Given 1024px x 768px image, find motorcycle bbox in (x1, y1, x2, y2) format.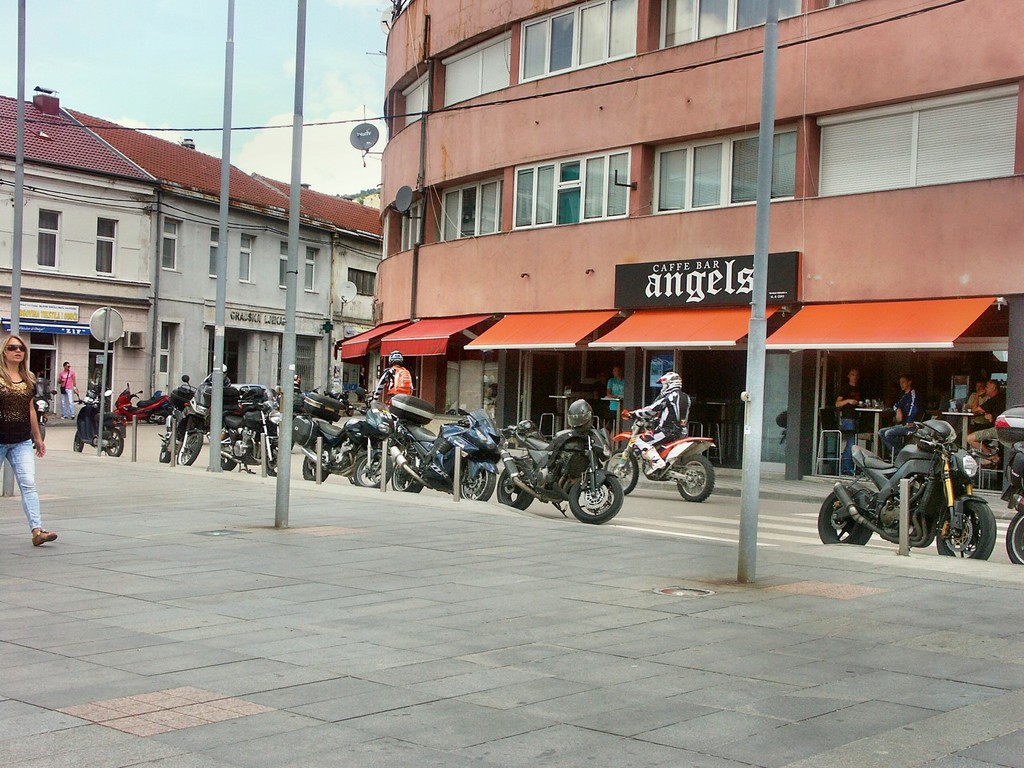
(111, 381, 170, 428).
